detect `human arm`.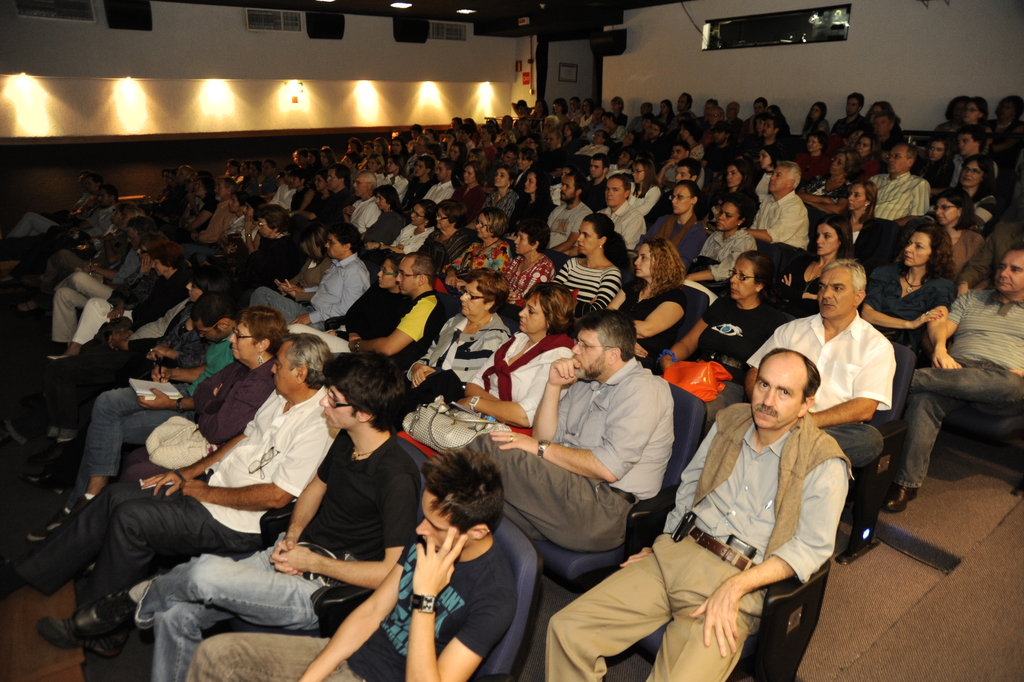
Detected at (131, 382, 201, 410).
